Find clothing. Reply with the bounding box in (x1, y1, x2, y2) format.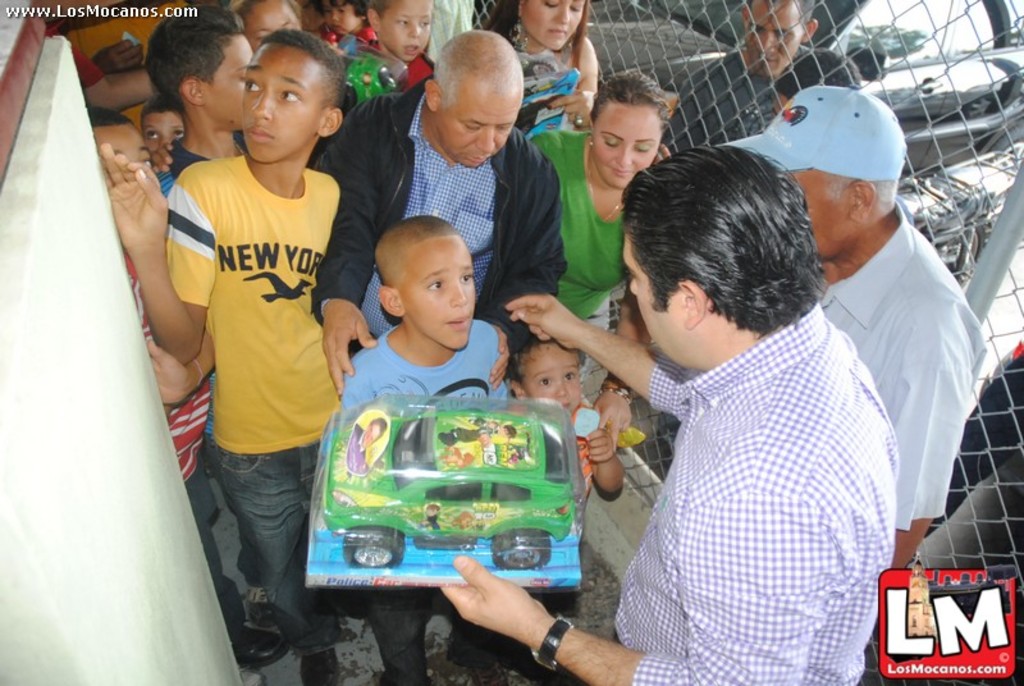
(41, 19, 108, 92).
